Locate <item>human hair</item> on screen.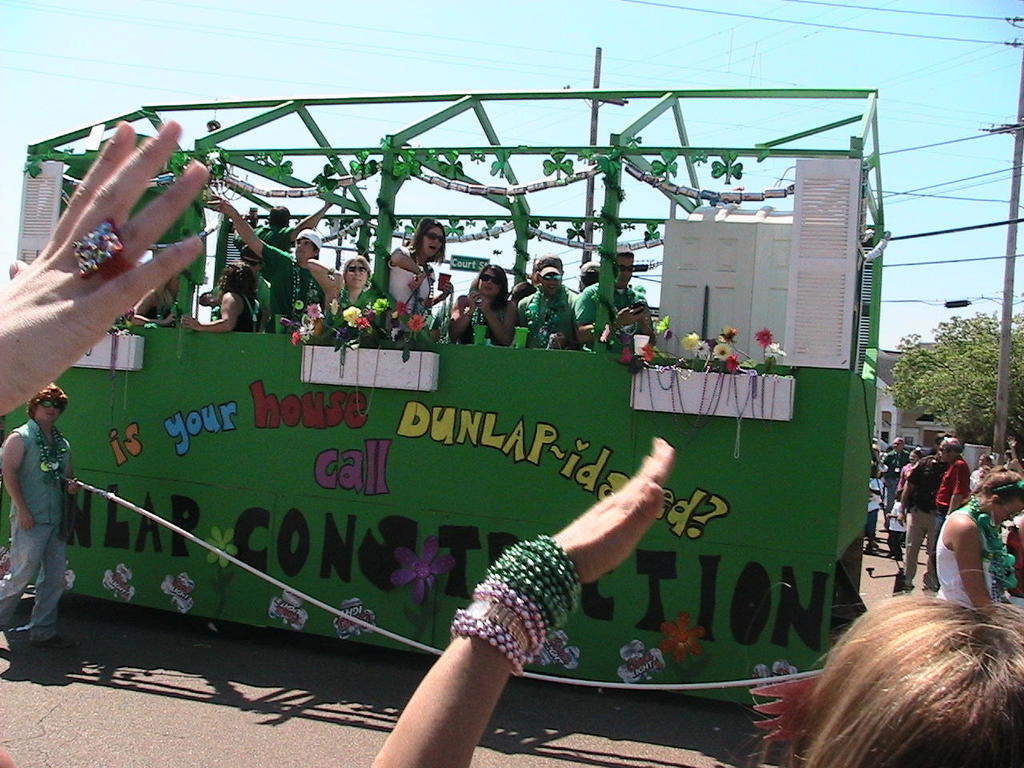
On screen at (913,447,923,455).
